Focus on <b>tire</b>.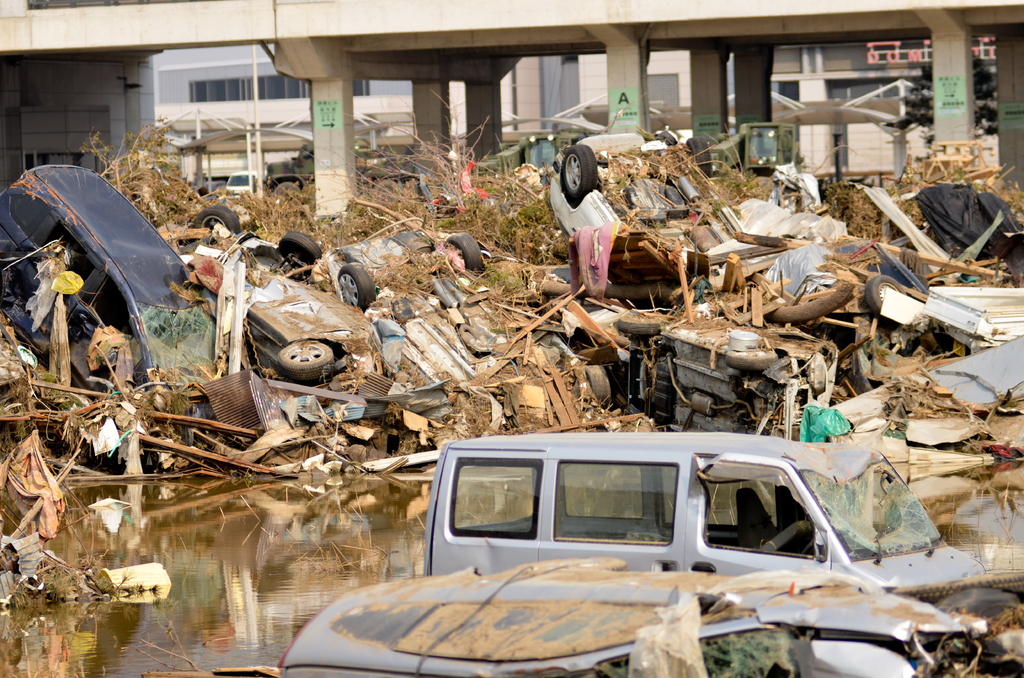
Focused at <region>984, 637, 1022, 677</region>.
